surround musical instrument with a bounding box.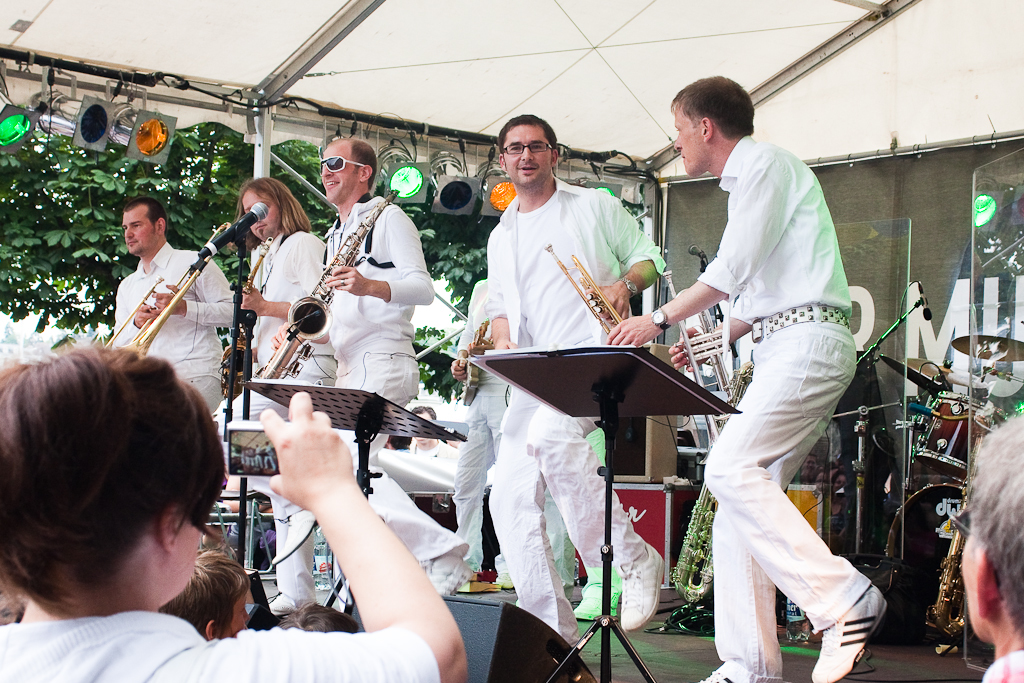
459:313:497:405.
